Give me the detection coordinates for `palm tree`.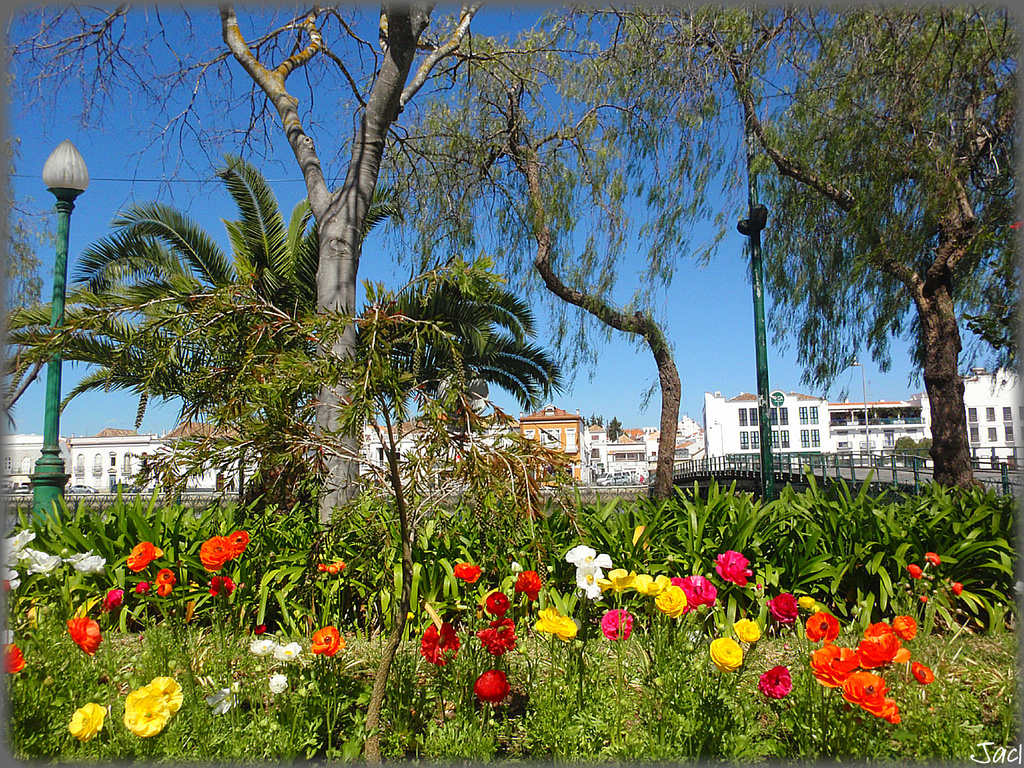
(x1=0, y1=149, x2=553, y2=489).
